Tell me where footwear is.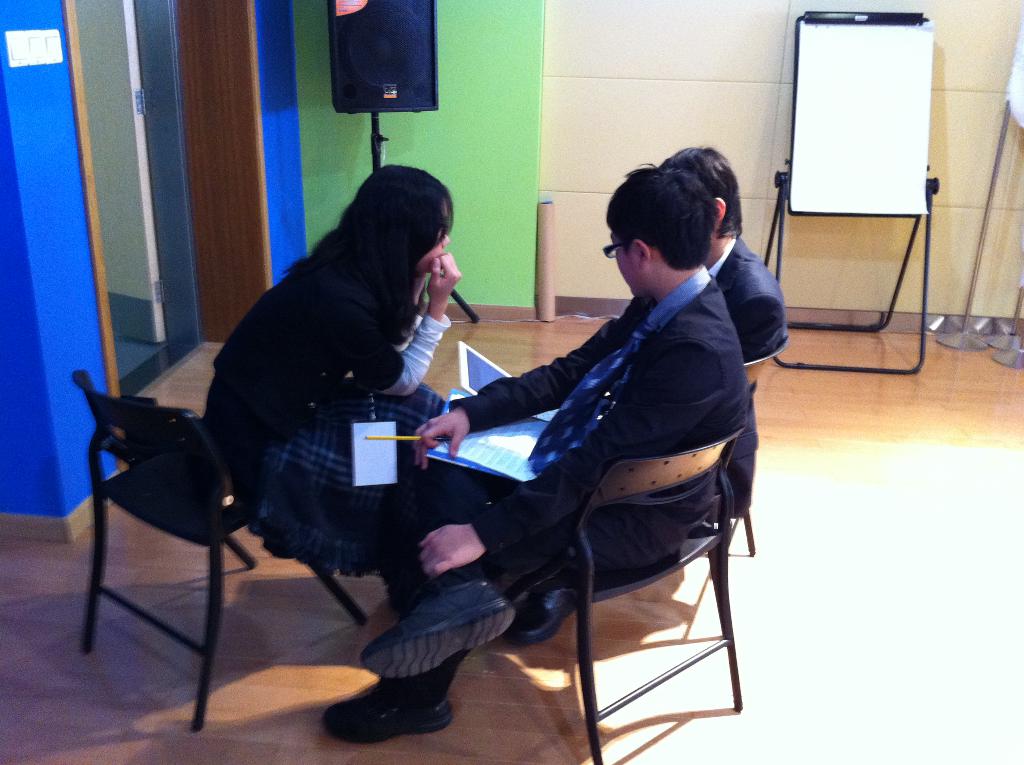
footwear is at left=502, top=574, right=585, bottom=646.
